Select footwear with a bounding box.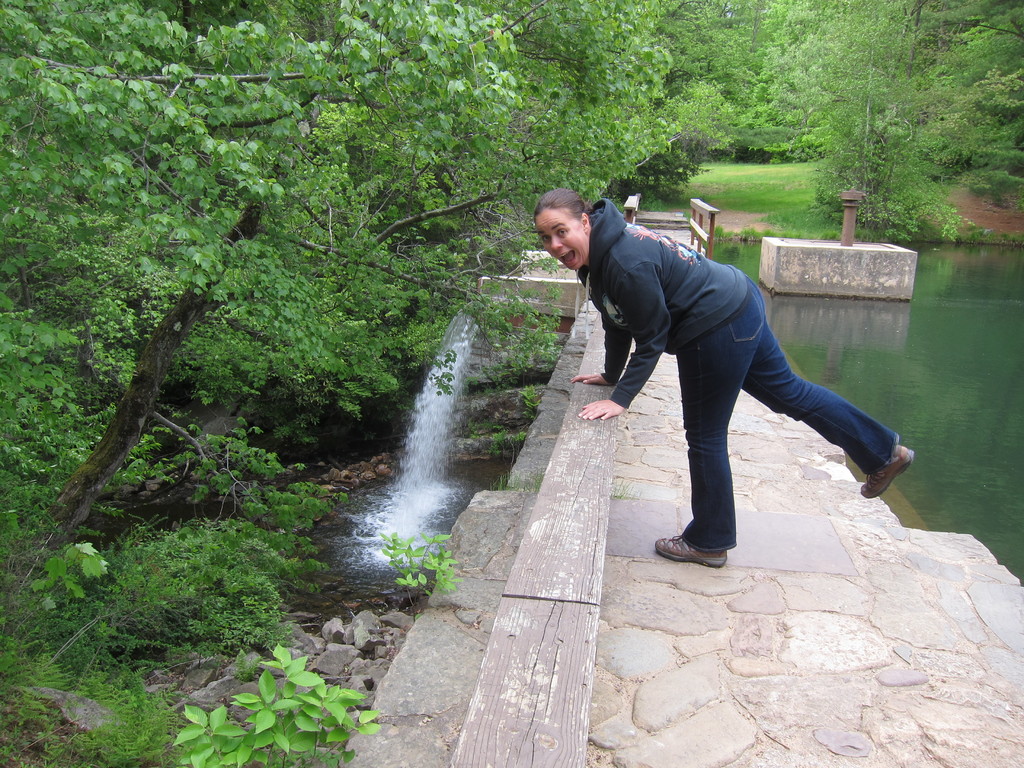
region(858, 441, 915, 497).
